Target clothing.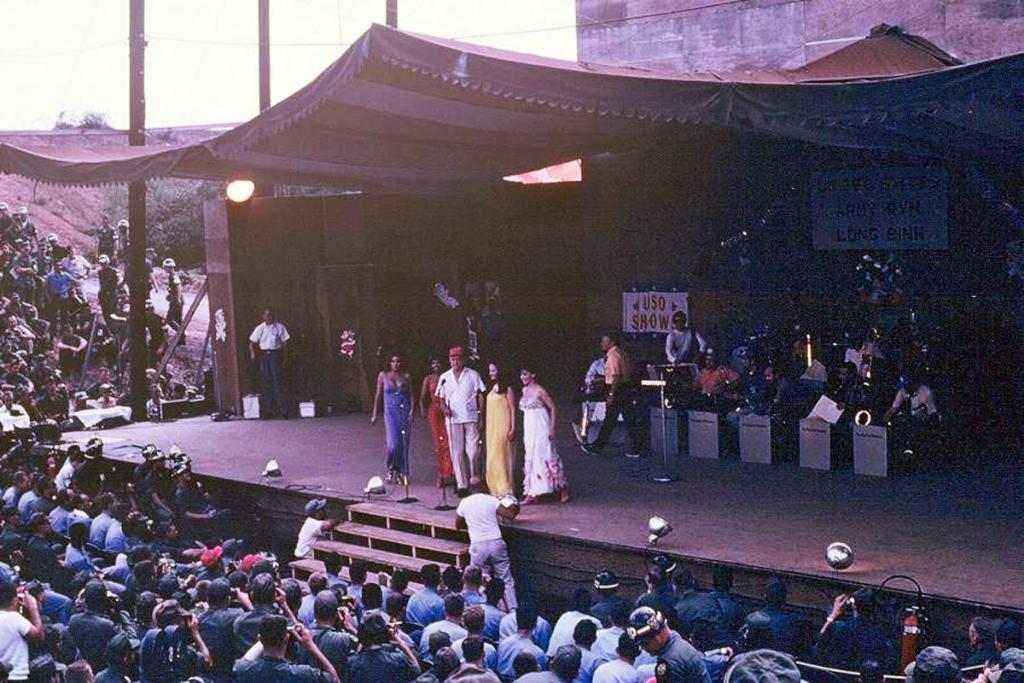
Target region: [left=588, top=341, right=646, bottom=452].
